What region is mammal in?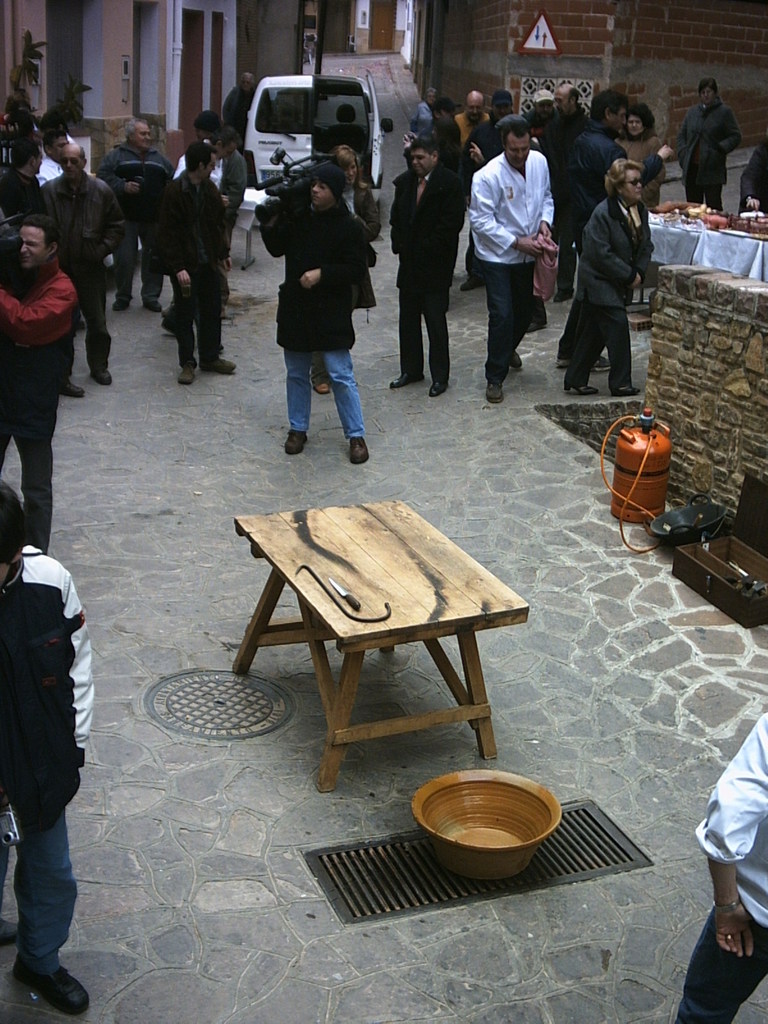
302, 140, 382, 397.
